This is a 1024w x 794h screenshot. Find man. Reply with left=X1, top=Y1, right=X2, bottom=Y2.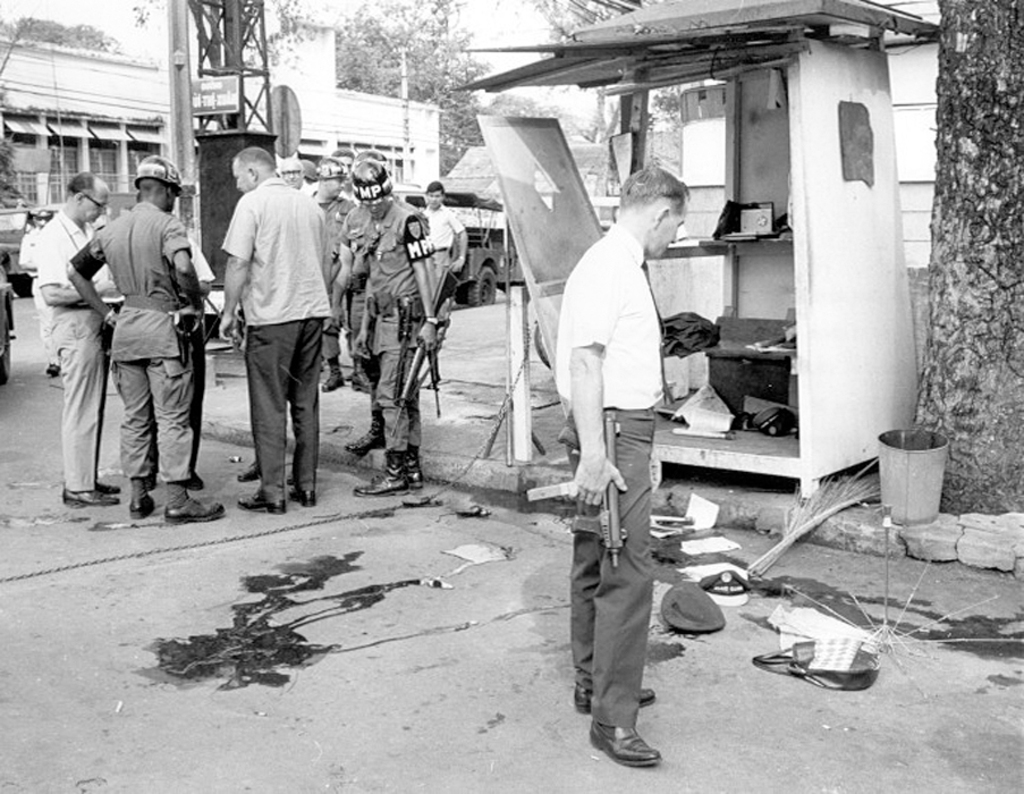
left=574, top=164, right=689, bottom=769.
